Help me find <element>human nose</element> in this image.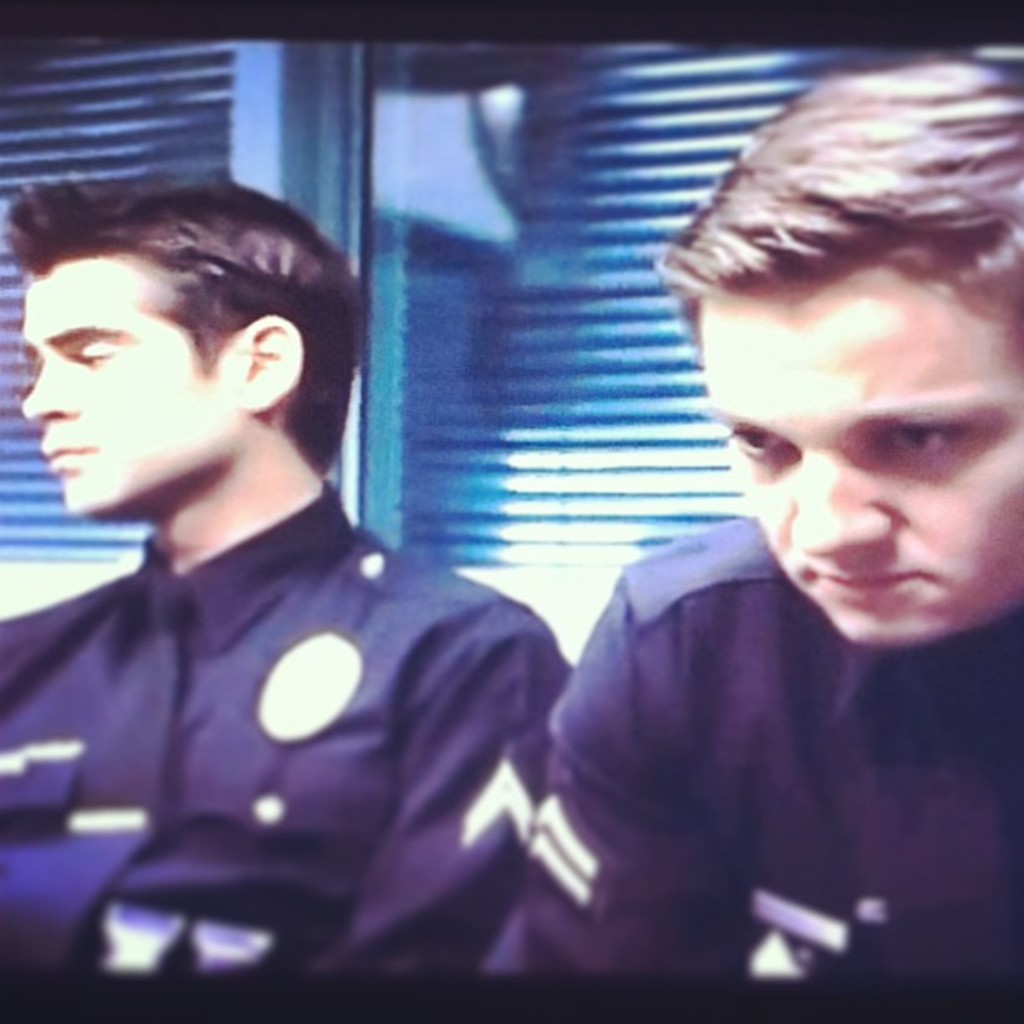
Found it: Rect(20, 351, 72, 417).
